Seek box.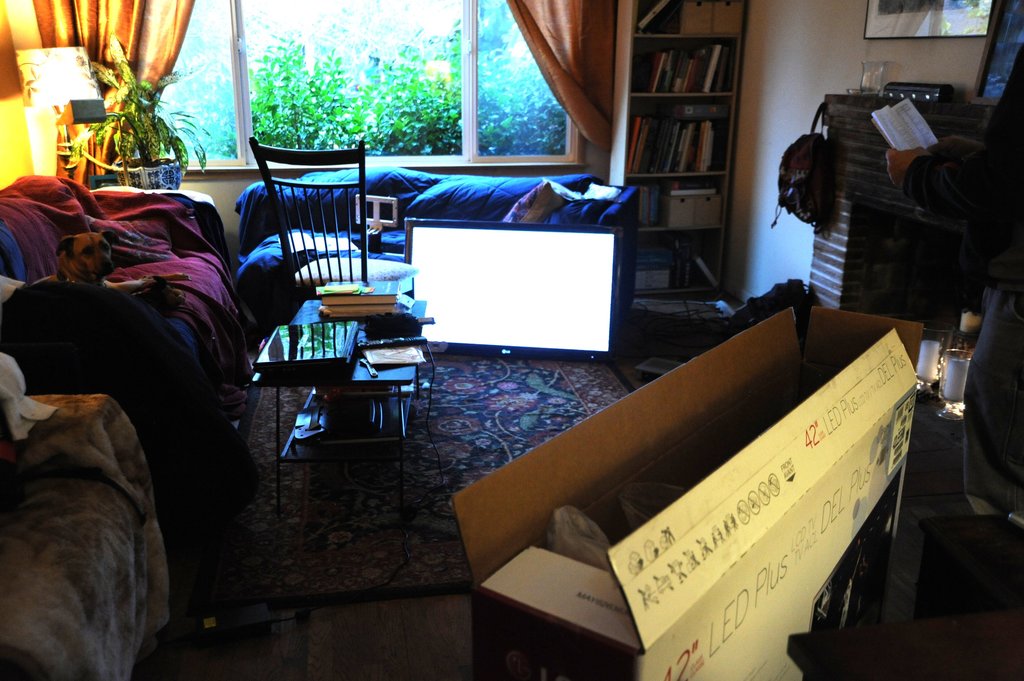
<region>634, 359, 681, 380</region>.
